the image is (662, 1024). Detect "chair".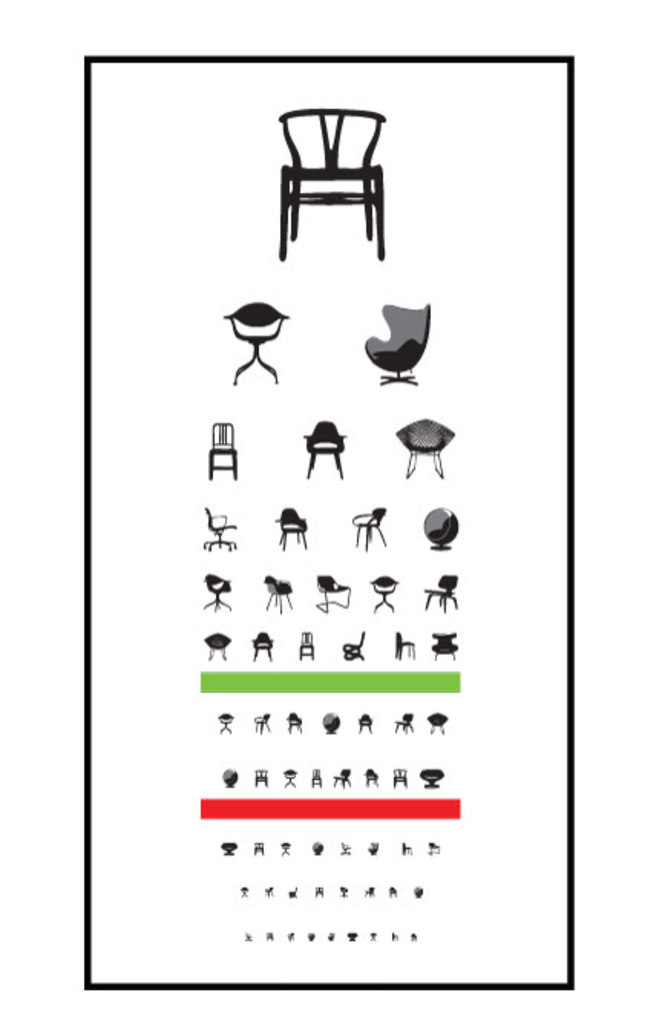
Detection: bbox=(423, 503, 457, 550).
